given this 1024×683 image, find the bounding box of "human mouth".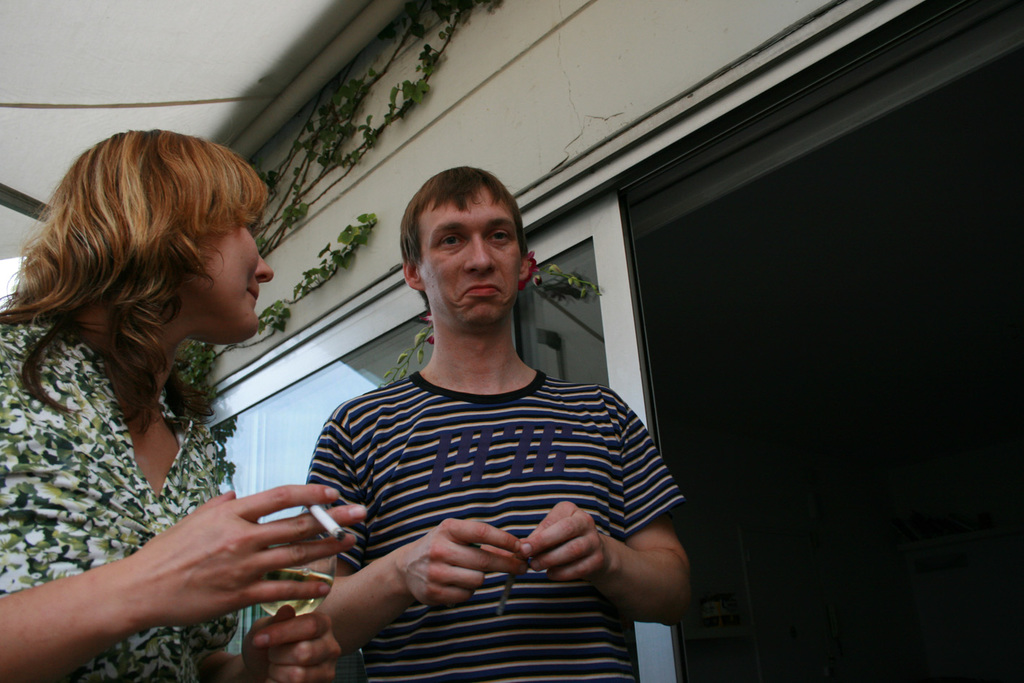
246,278,263,304.
